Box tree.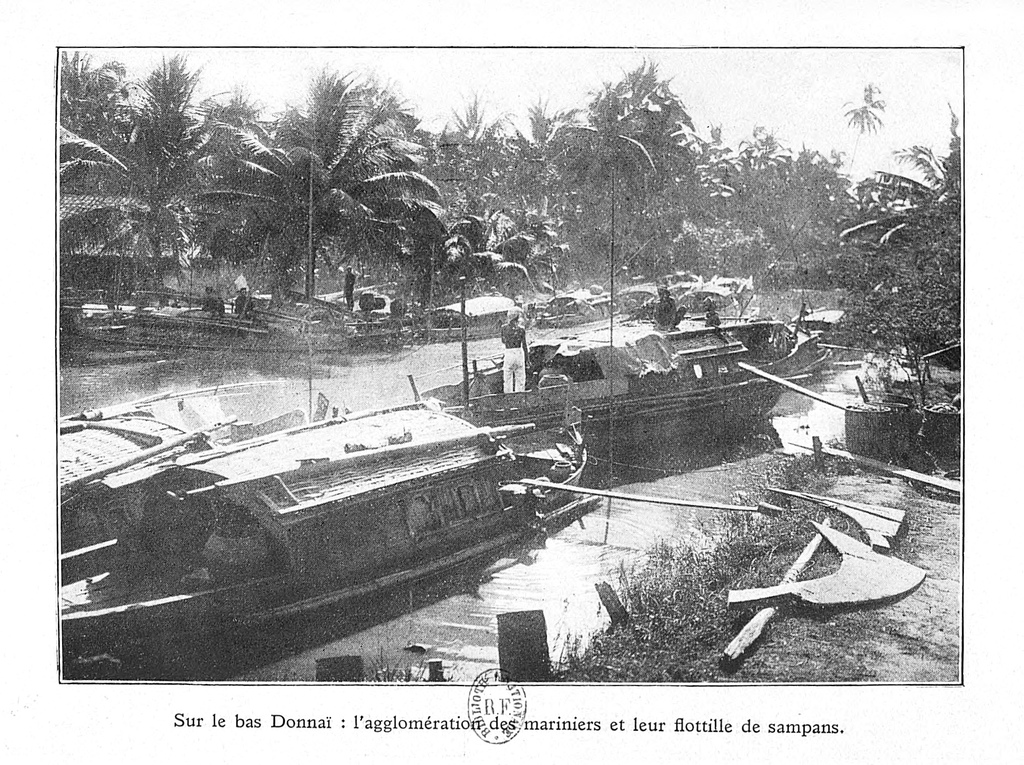
(547,51,696,273).
